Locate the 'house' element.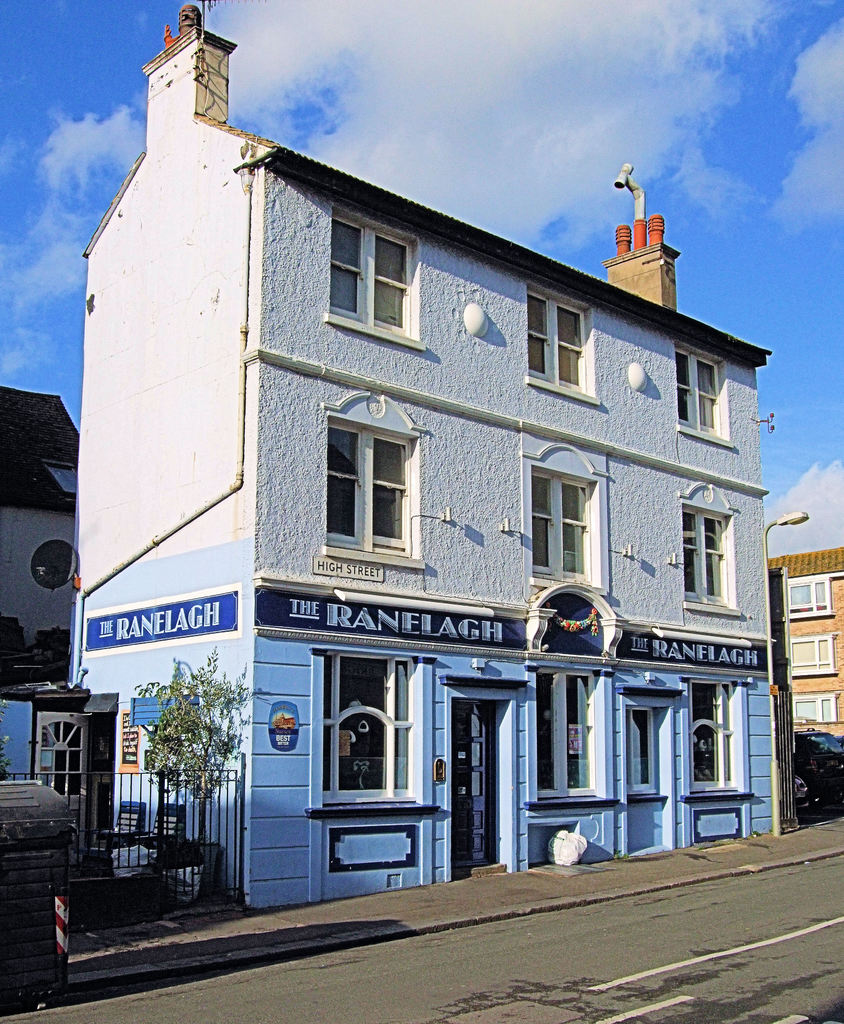
Element bbox: [757, 545, 843, 843].
